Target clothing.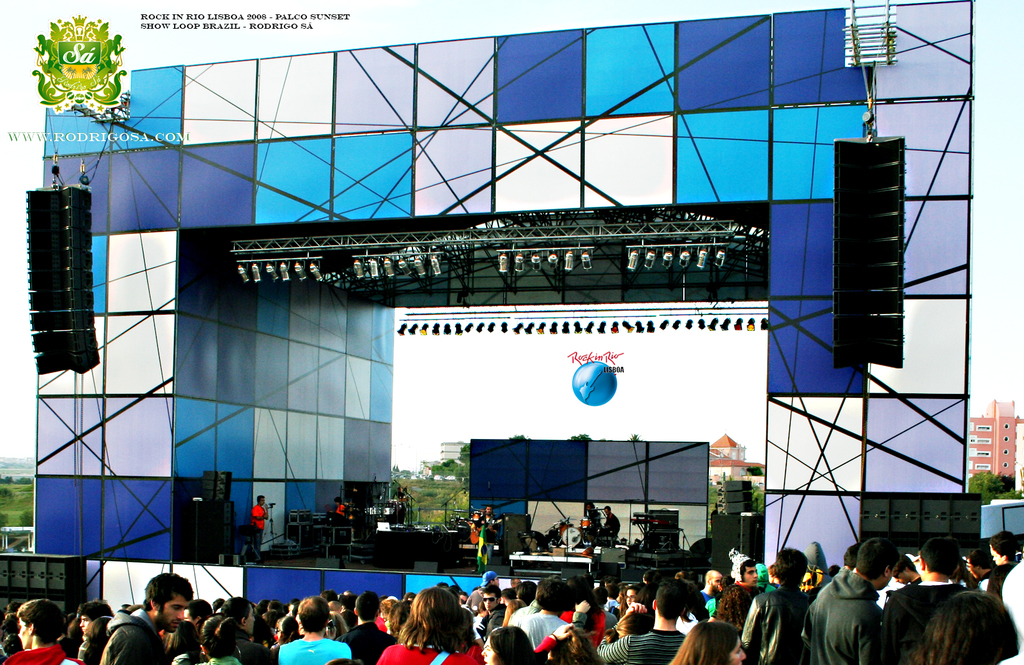
Target region: {"x1": 371, "y1": 647, "x2": 484, "y2": 662}.
